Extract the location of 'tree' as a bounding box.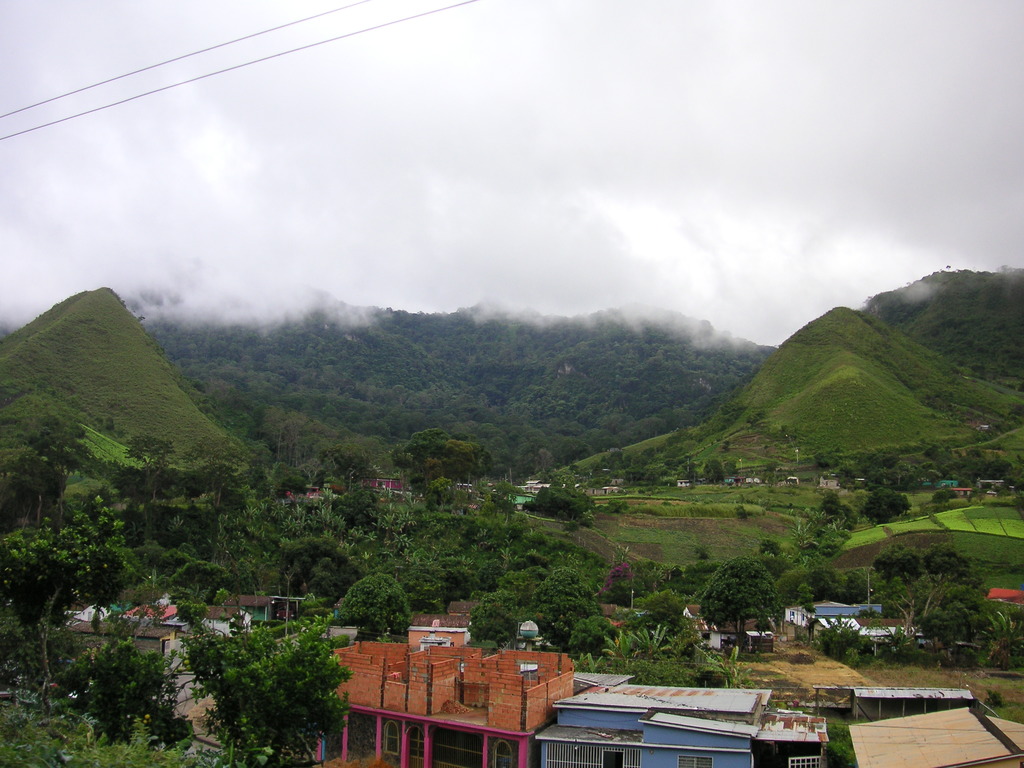
(79, 504, 115, 601).
